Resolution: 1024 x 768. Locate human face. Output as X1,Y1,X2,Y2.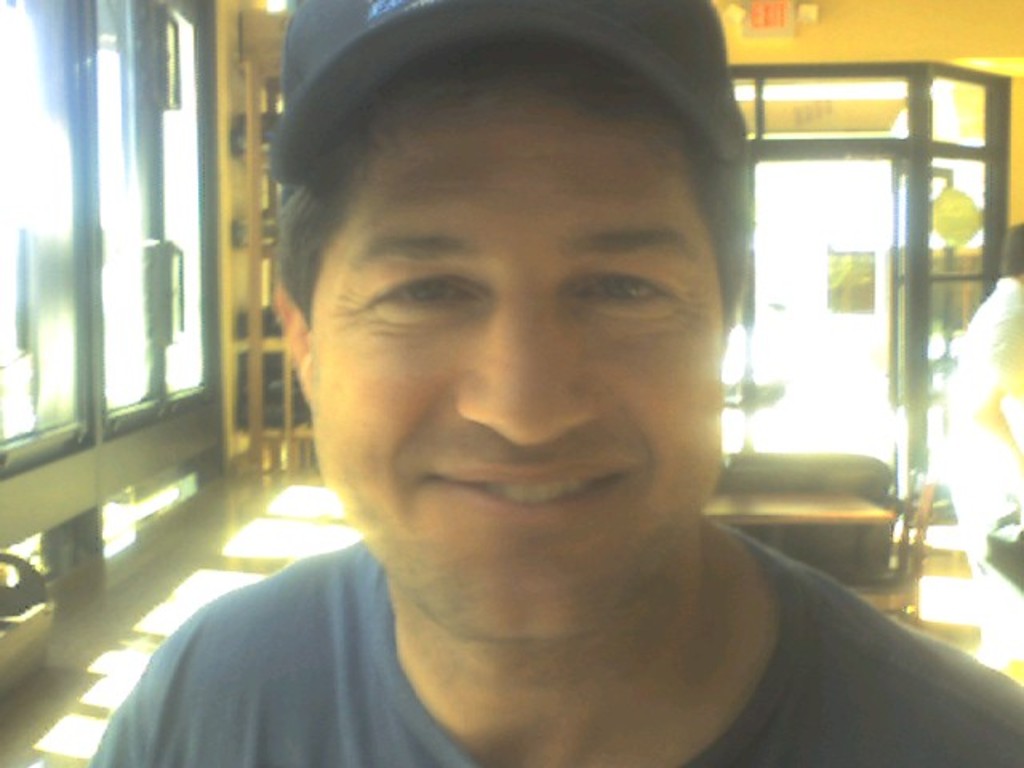
278,66,749,619.
